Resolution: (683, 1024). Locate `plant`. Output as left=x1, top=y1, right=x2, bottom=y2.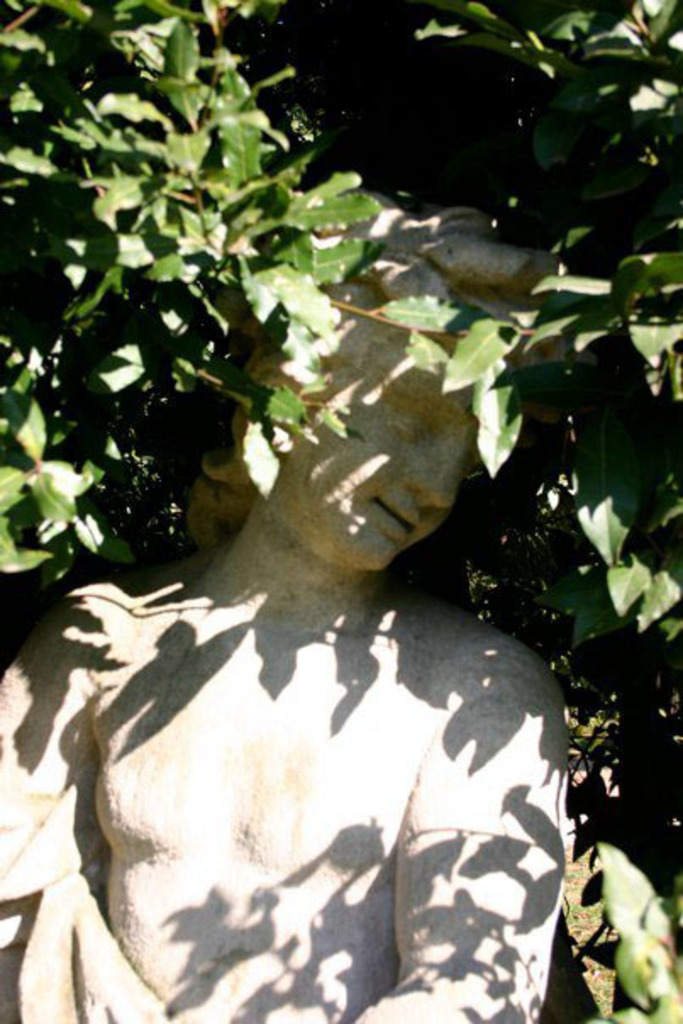
left=0, top=0, right=681, bottom=639.
